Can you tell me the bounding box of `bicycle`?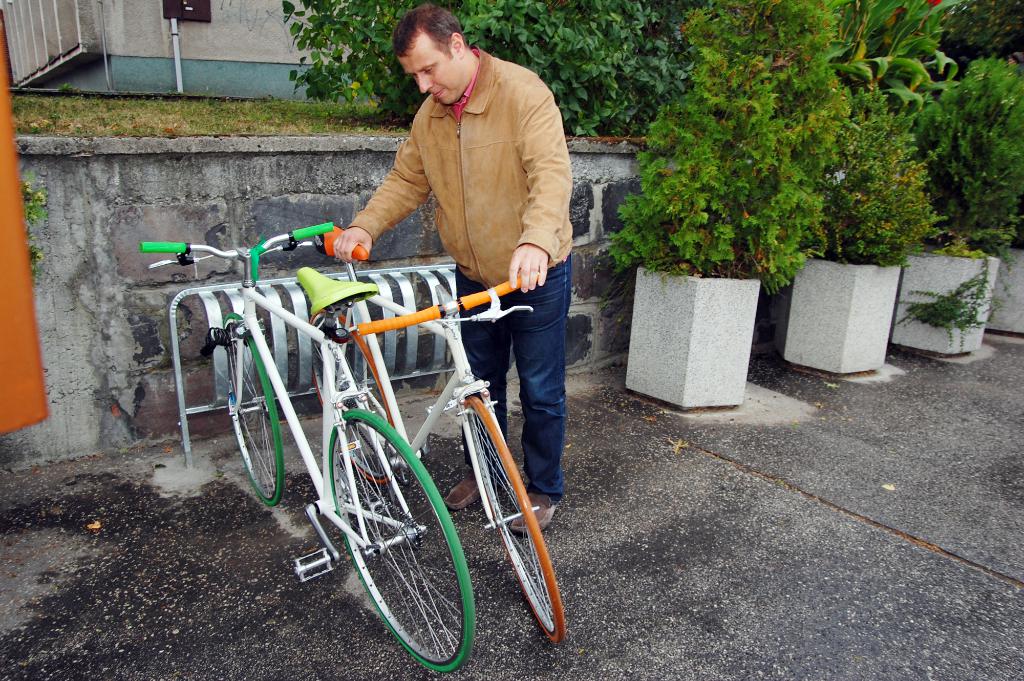
310:229:572:649.
